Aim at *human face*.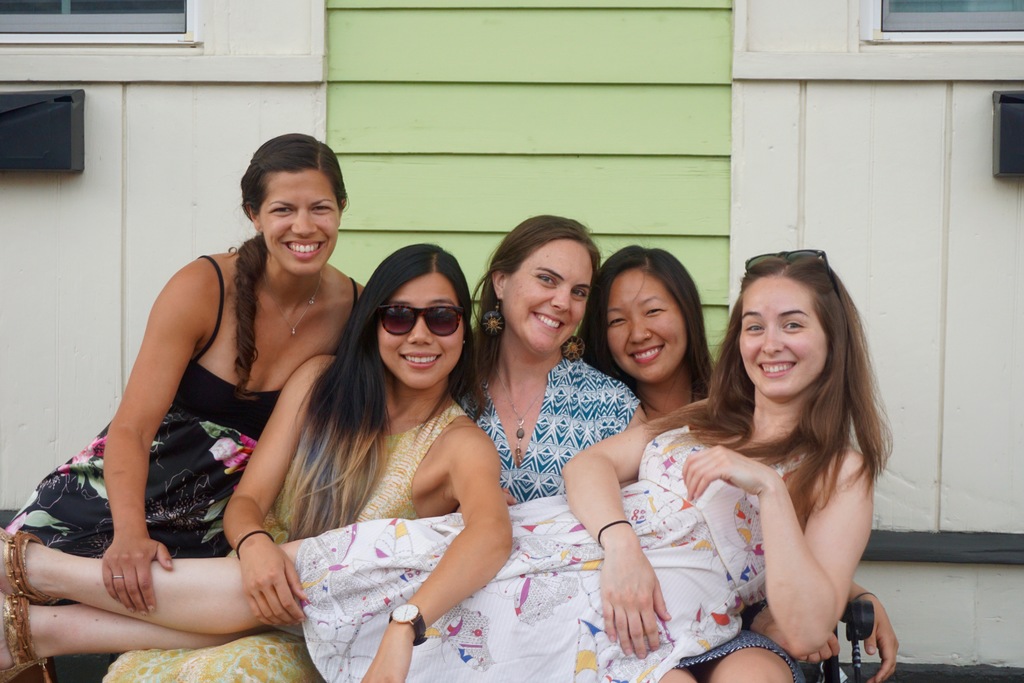
Aimed at (left=607, top=264, right=683, bottom=383).
